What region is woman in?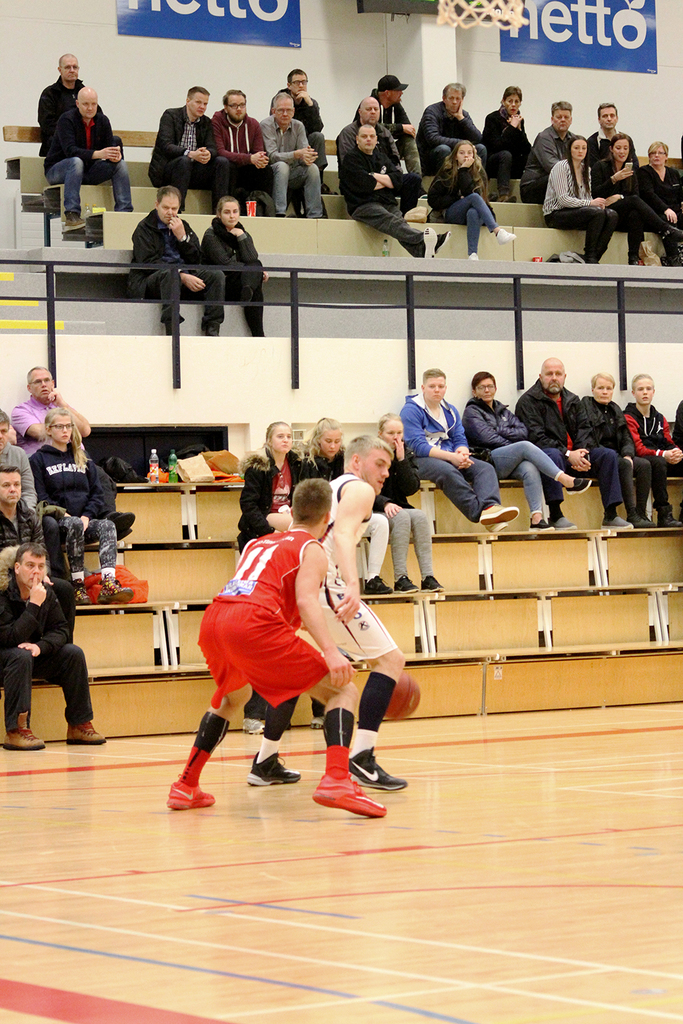
(left=581, top=375, right=656, bottom=528).
